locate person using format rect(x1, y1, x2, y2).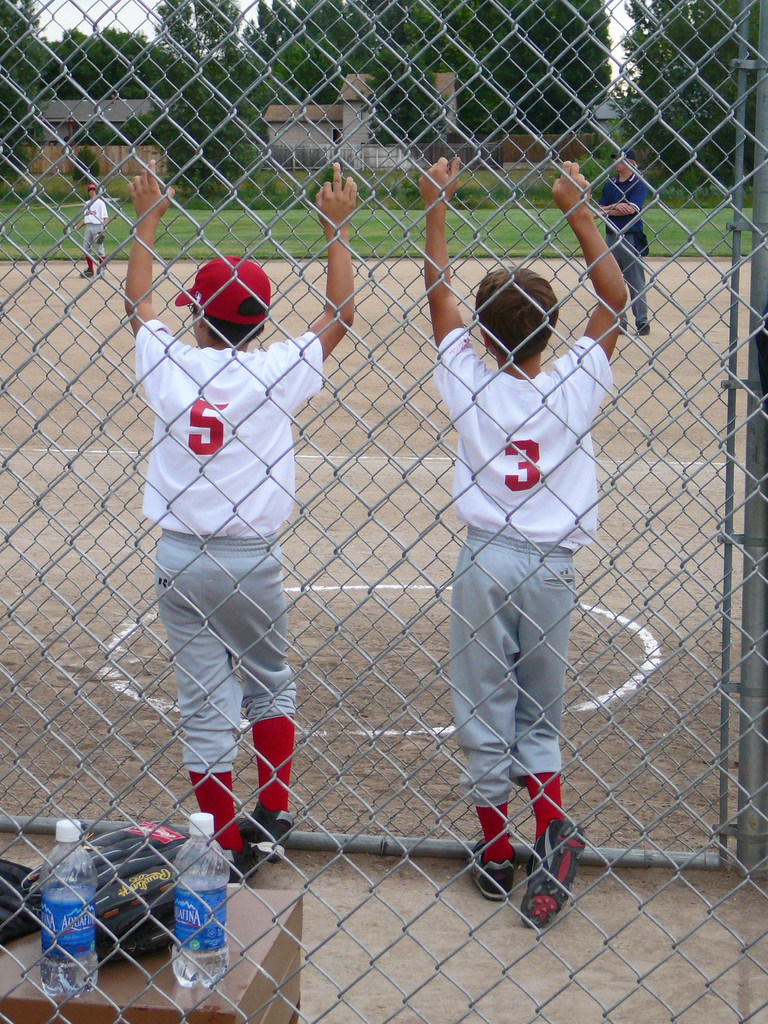
rect(589, 142, 651, 335).
